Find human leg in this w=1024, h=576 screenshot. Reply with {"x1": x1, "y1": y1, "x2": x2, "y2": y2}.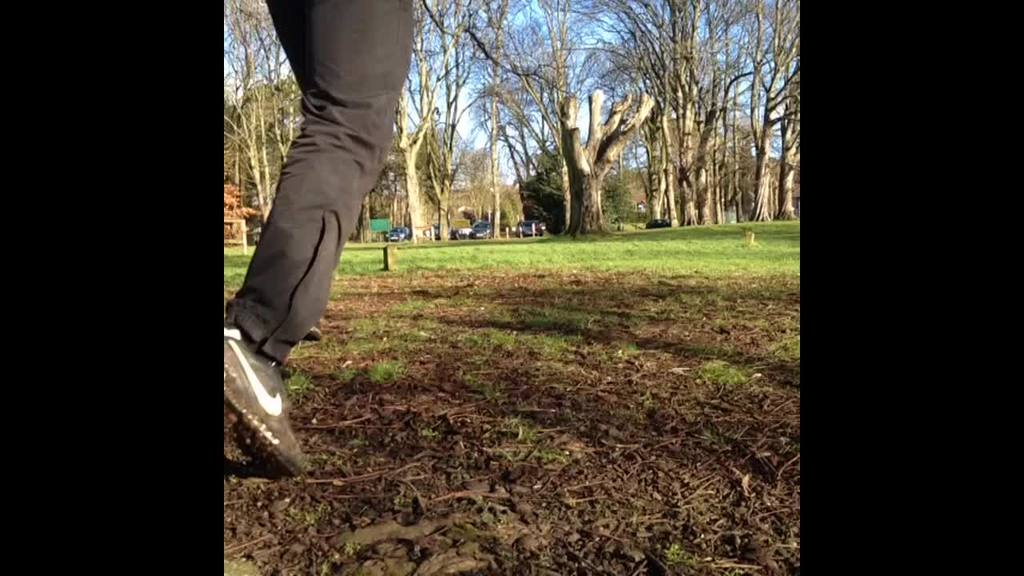
{"x1": 218, "y1": 0, "x2": 418, "y2": 474}.
